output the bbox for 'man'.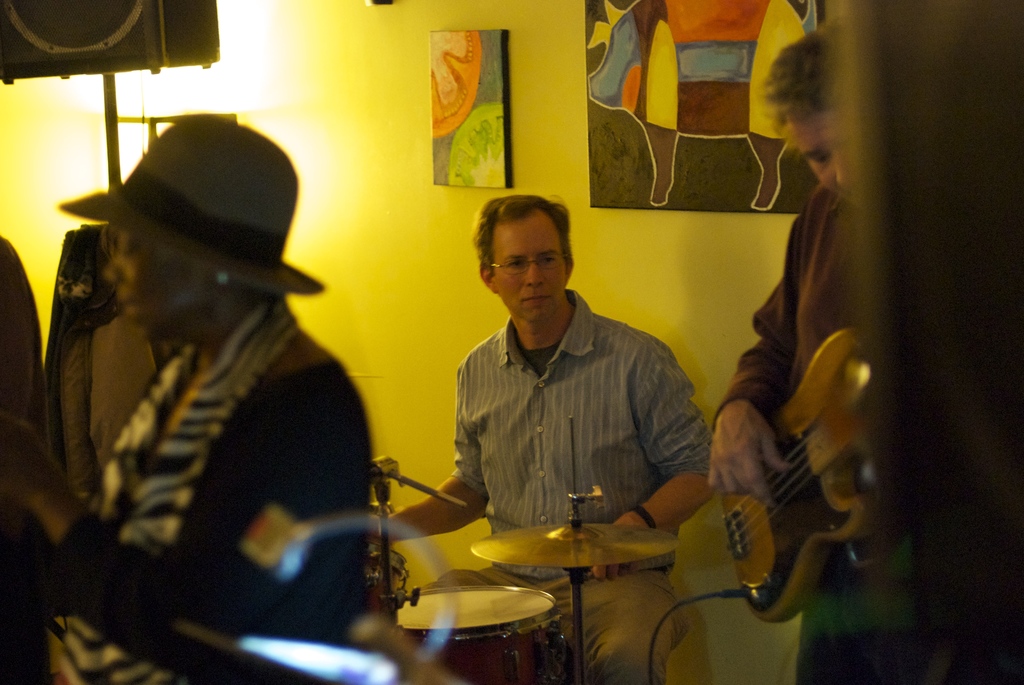
<bbox>711, 33, 892, 684</bbox>.
